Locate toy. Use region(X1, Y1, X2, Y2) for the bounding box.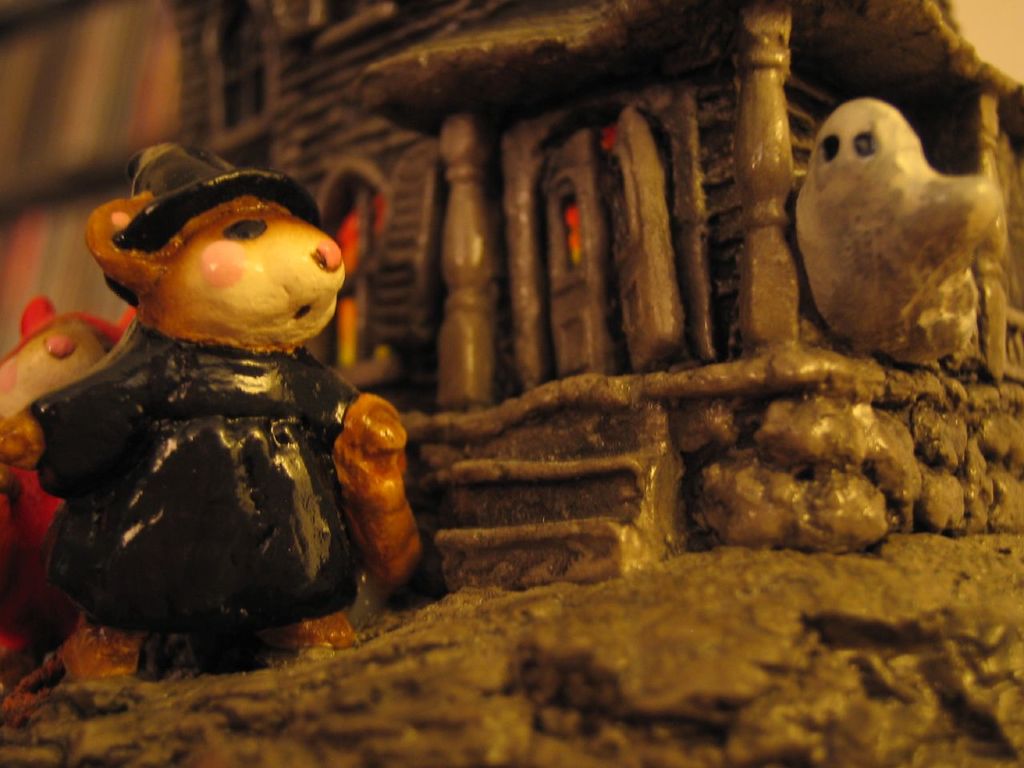
region(41, 134, 430, 682).
